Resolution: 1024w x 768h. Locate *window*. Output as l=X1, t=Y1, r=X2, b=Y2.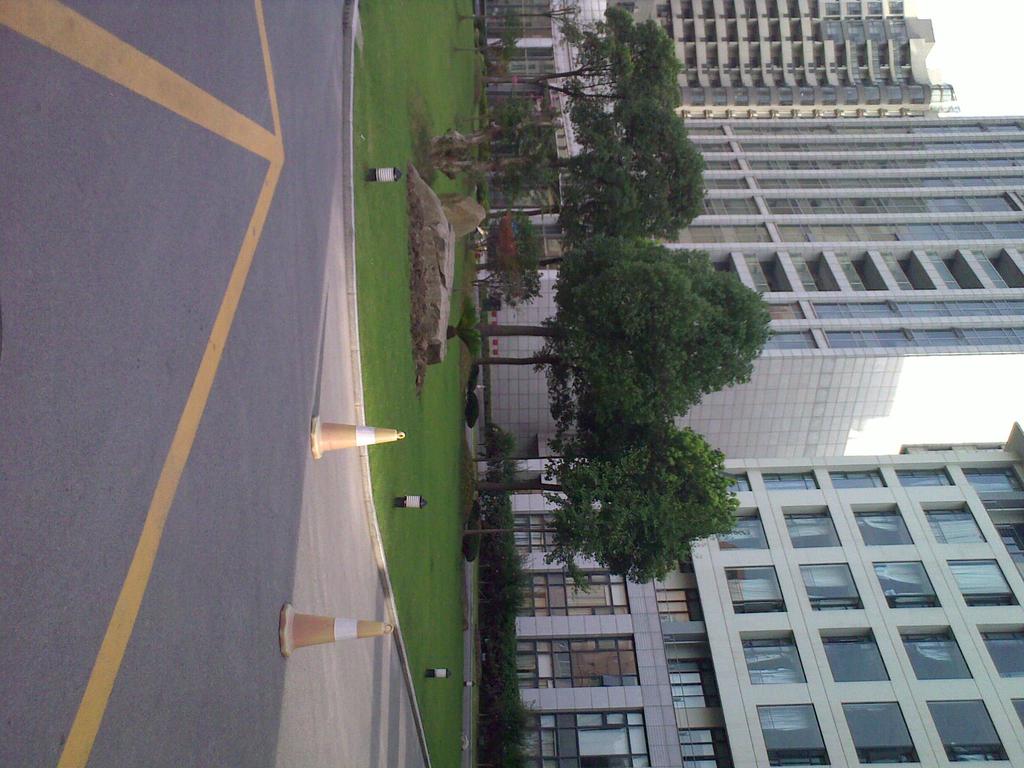
l=876, t=556, r=941, b=614.
